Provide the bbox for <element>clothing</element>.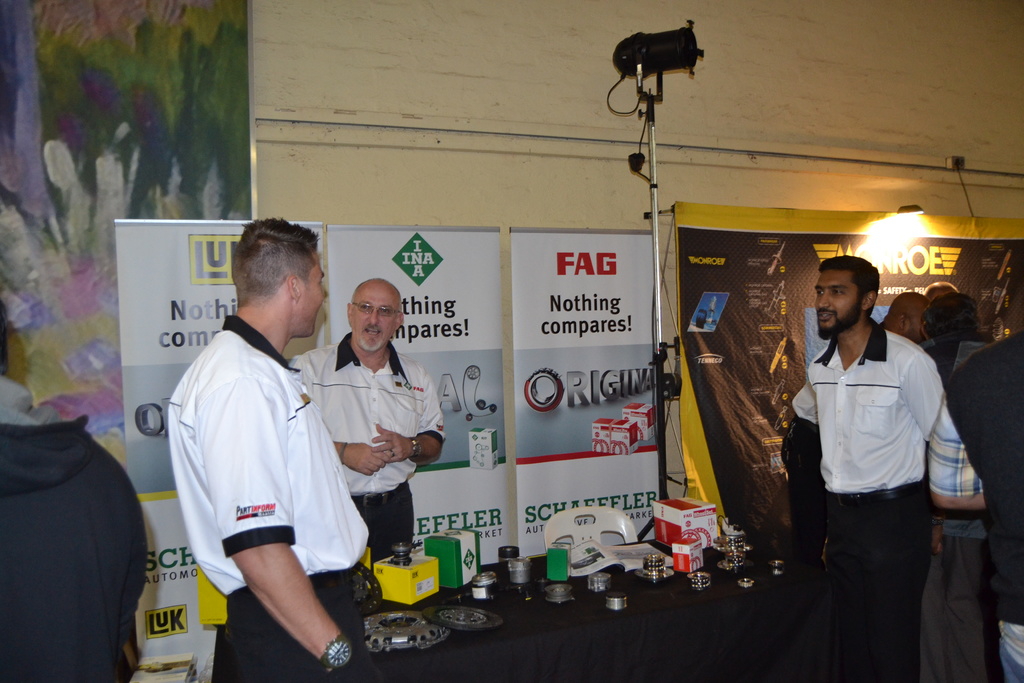
crop(2, 372, 148, 682).
